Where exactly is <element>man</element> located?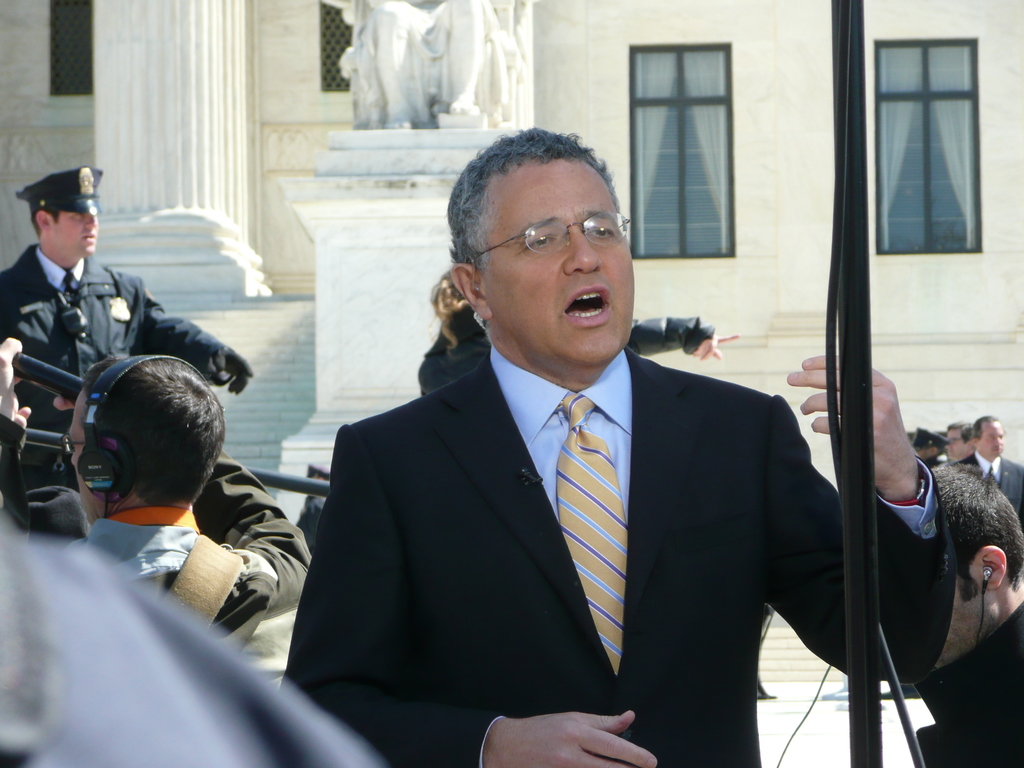
Its bounding box is {"x1": 285, "y1": 127, "x2": 957, "y2": 767}.
